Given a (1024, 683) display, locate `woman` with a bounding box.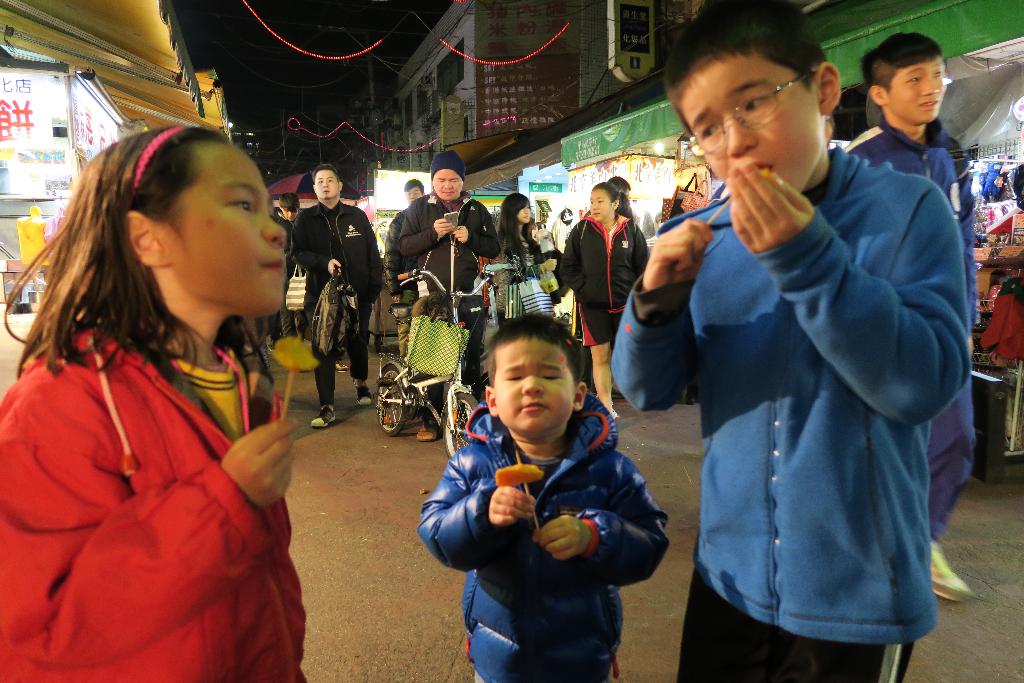
Located: select_region(492, 187, 554, 287).
